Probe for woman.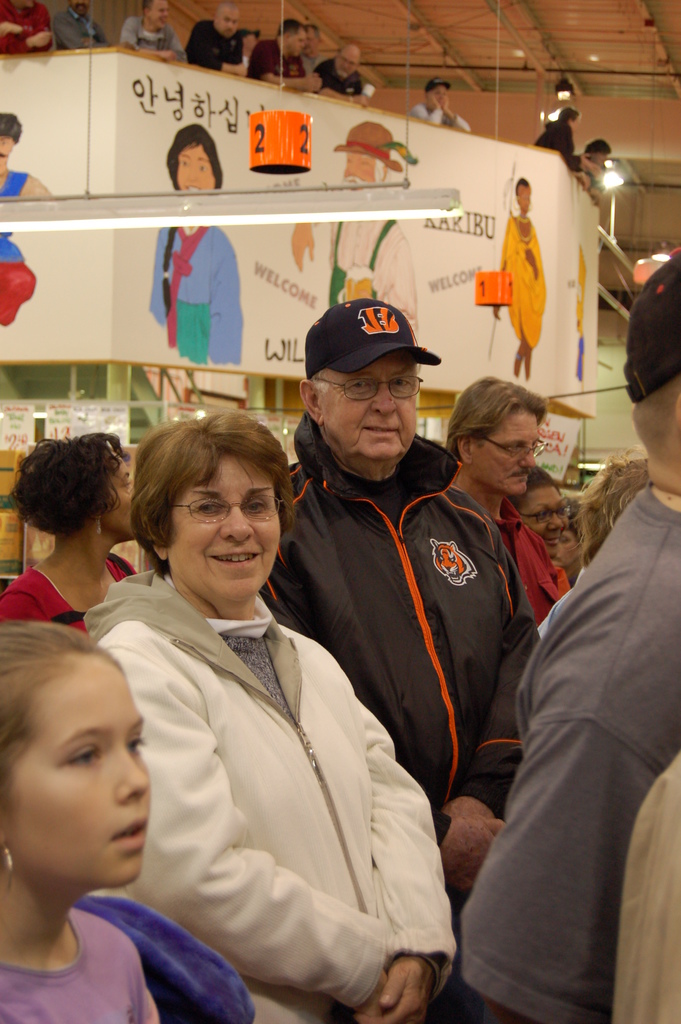
Probe result: <region>0, 429, 144, 639</region>.
